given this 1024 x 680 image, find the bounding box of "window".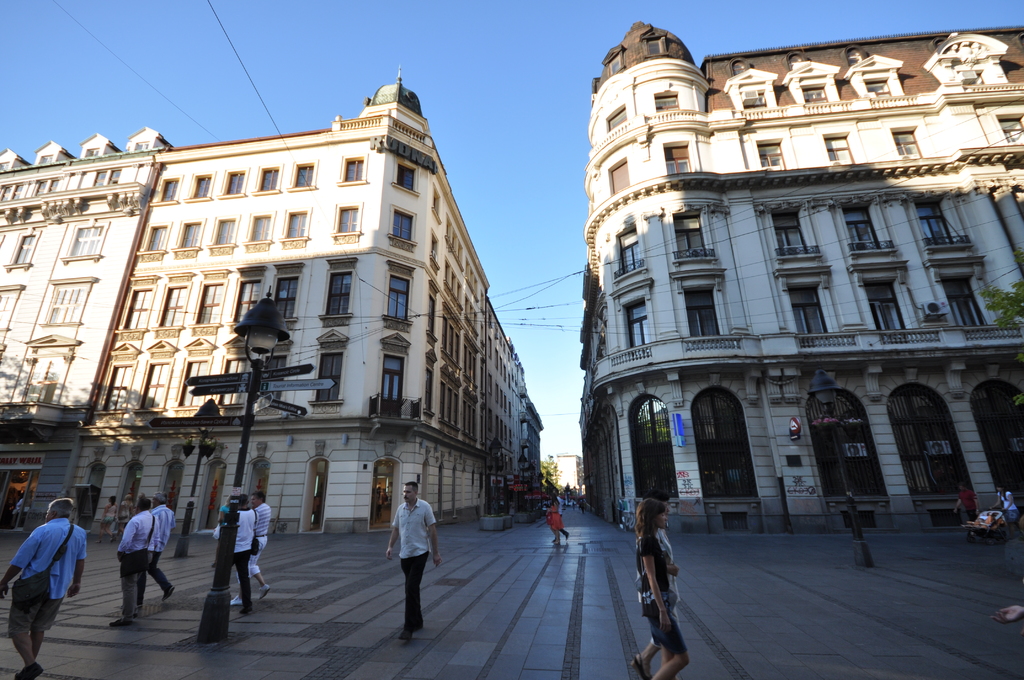
bbox=(502, 341, 507, 357).
